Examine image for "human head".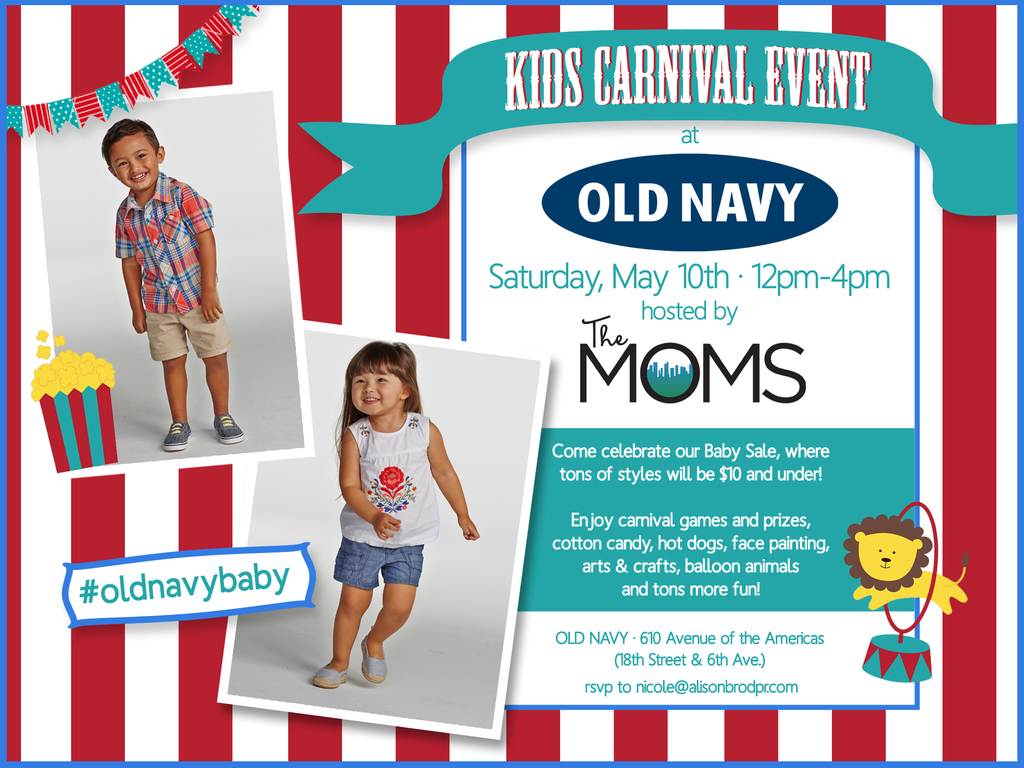
Examination result: locate(102, 119, 163, 193).
